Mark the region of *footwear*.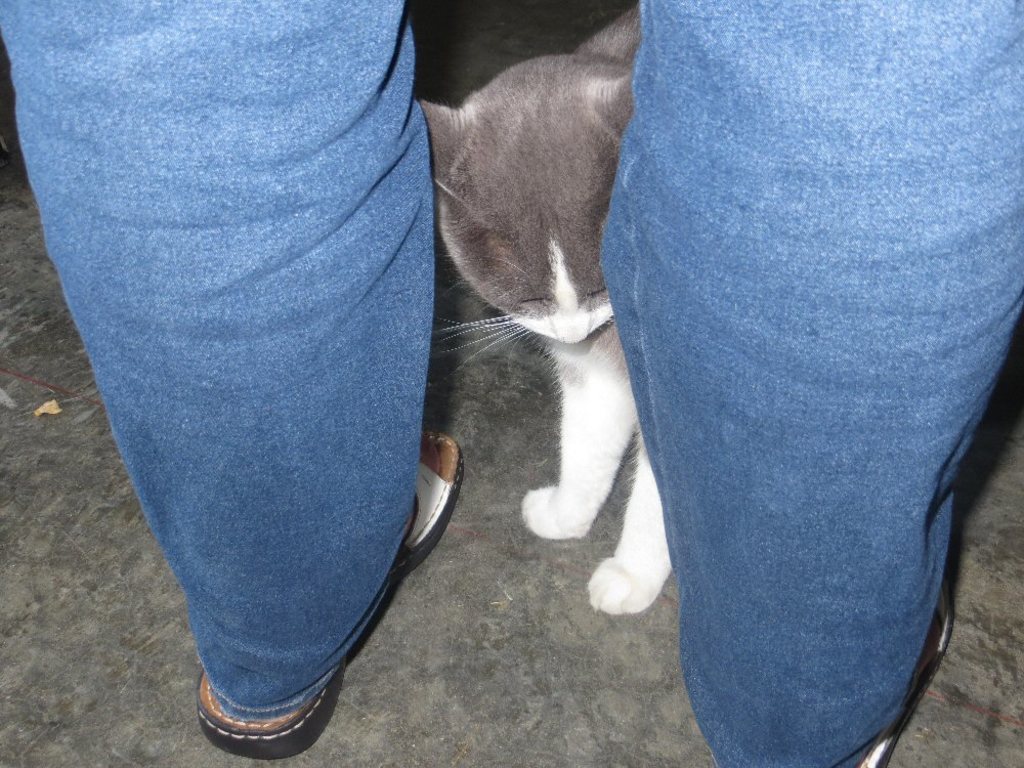
Region: select_region(850, 584, 954, 767).
